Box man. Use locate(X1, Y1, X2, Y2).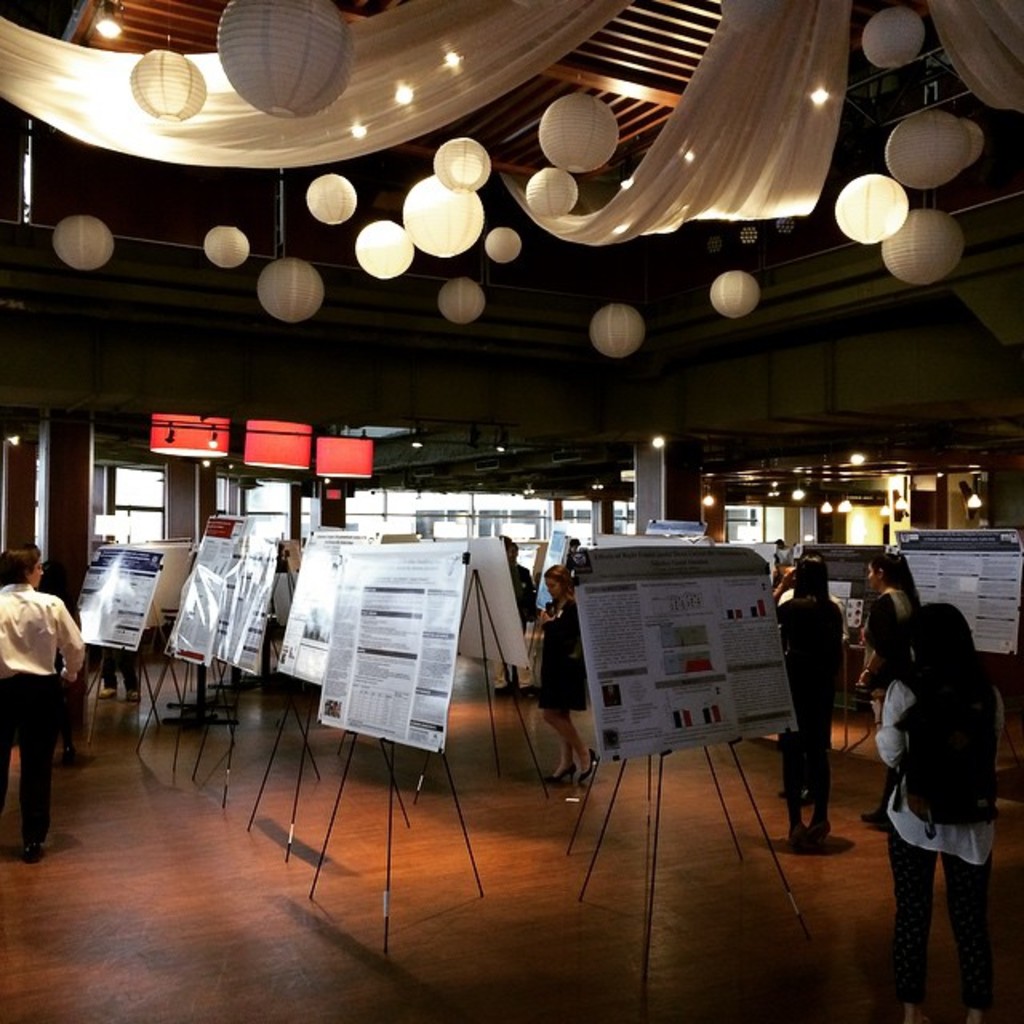
locate(771, 538, 798, 566).
